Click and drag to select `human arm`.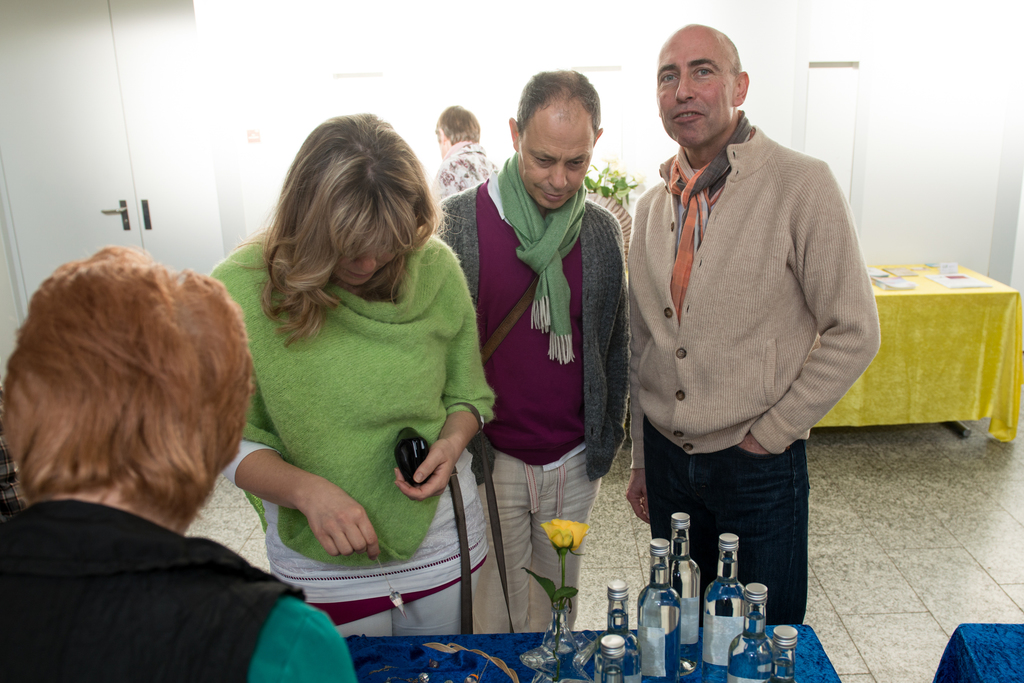
Selection: bbox(234, 435, 392, 577).
